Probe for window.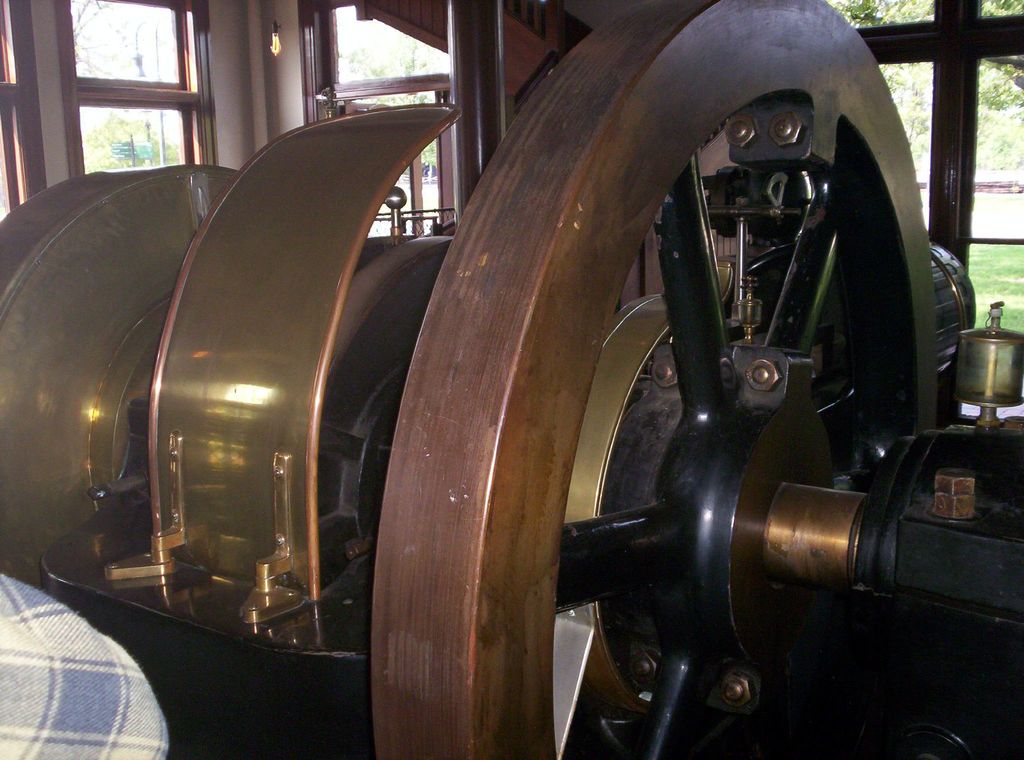
Probe result: detection(867, 59, 931, 238).
